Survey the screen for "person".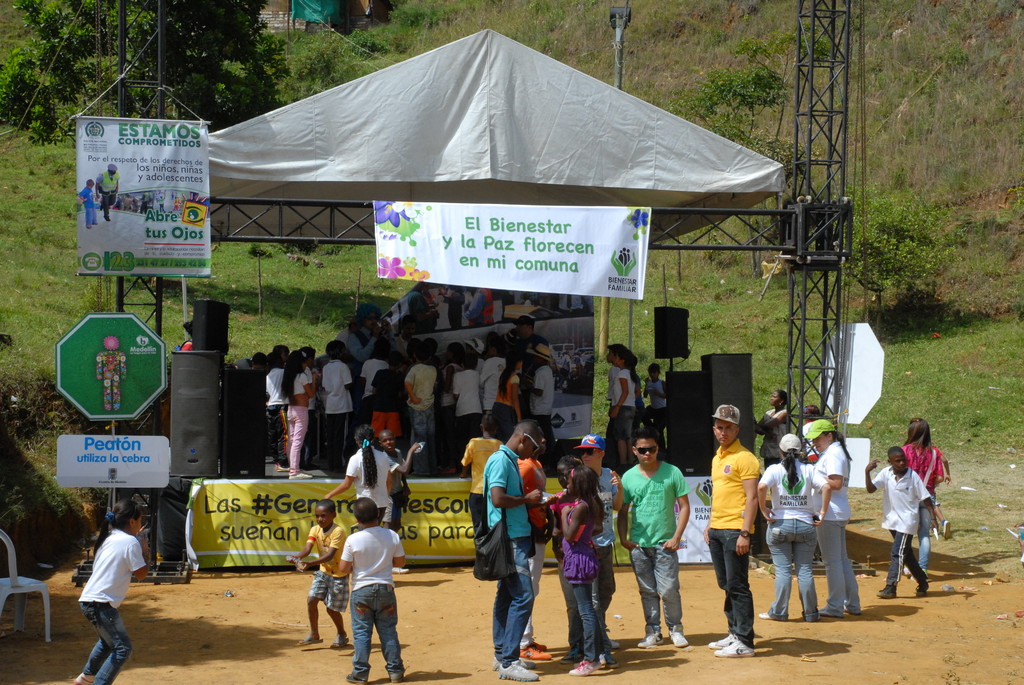
Survey found: locate(457, 413, 508, 578).
